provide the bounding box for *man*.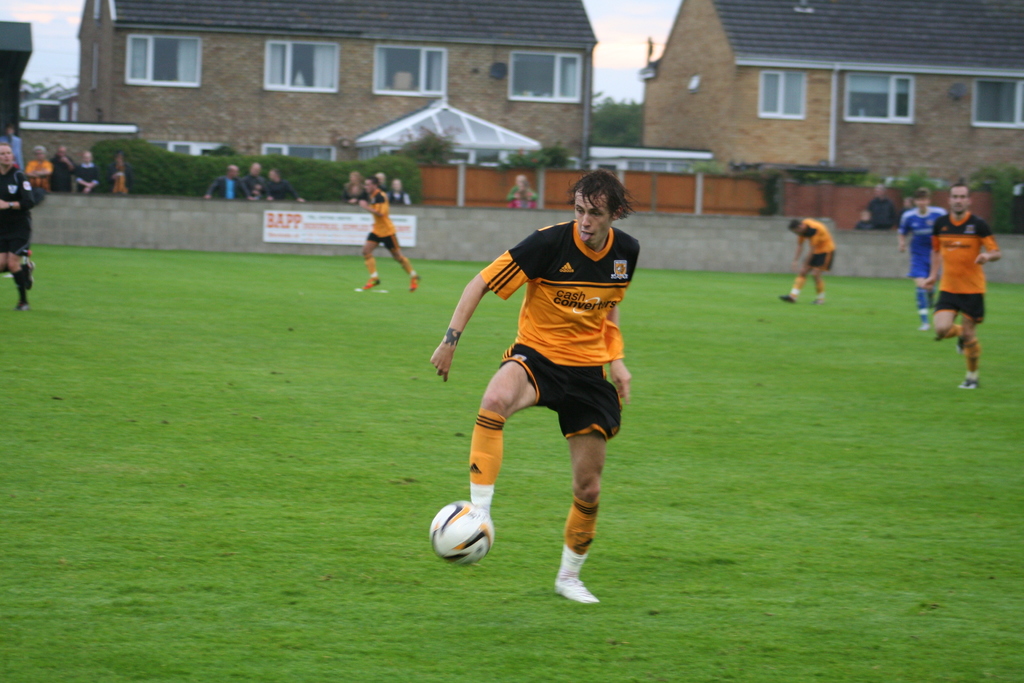
pyautogui.locateOnScreen(244, 161, 264, 199).
